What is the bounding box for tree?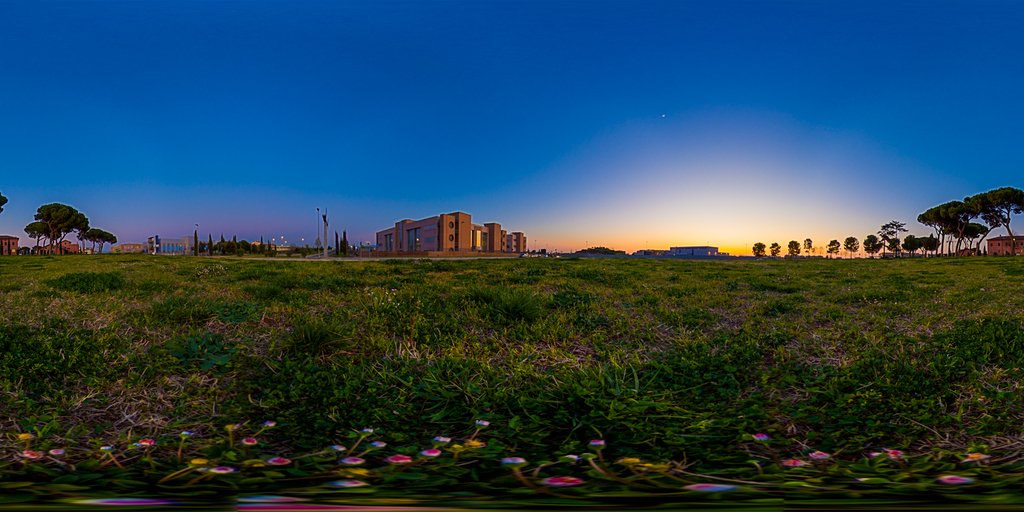
box=[769, 242, 781, 253].
